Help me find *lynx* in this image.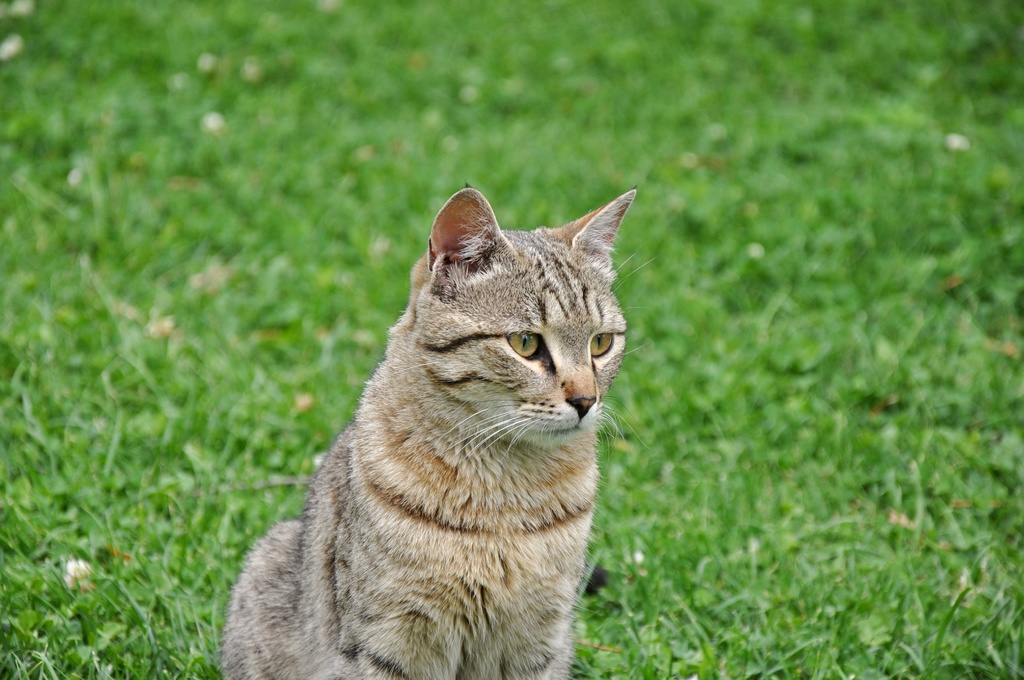
Found it: detection(215, 179, 660, 679).
